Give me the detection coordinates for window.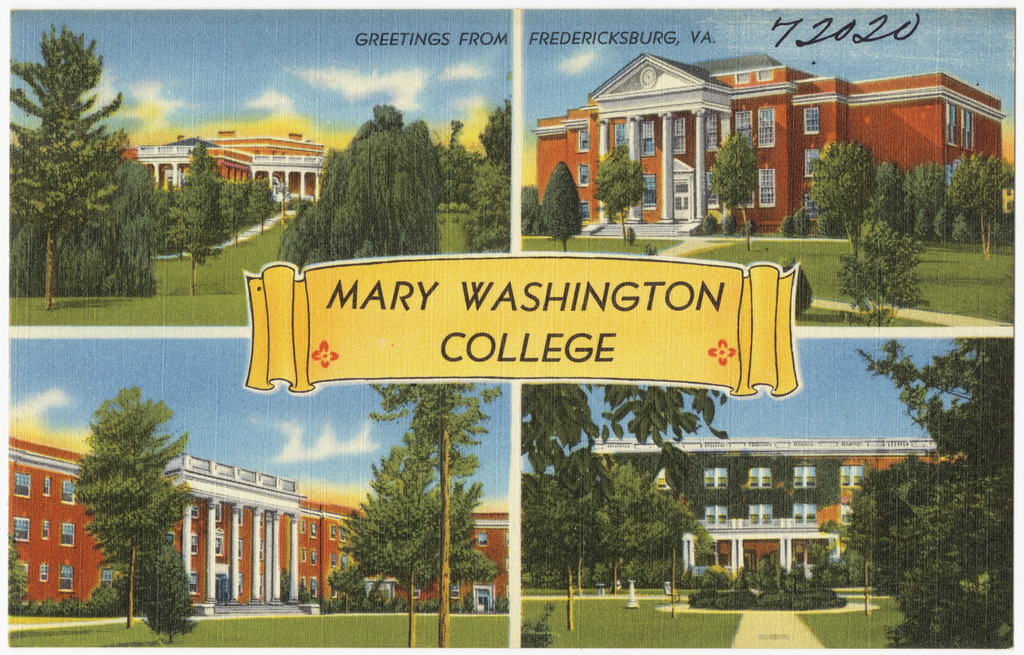
(502,583,510,600).
